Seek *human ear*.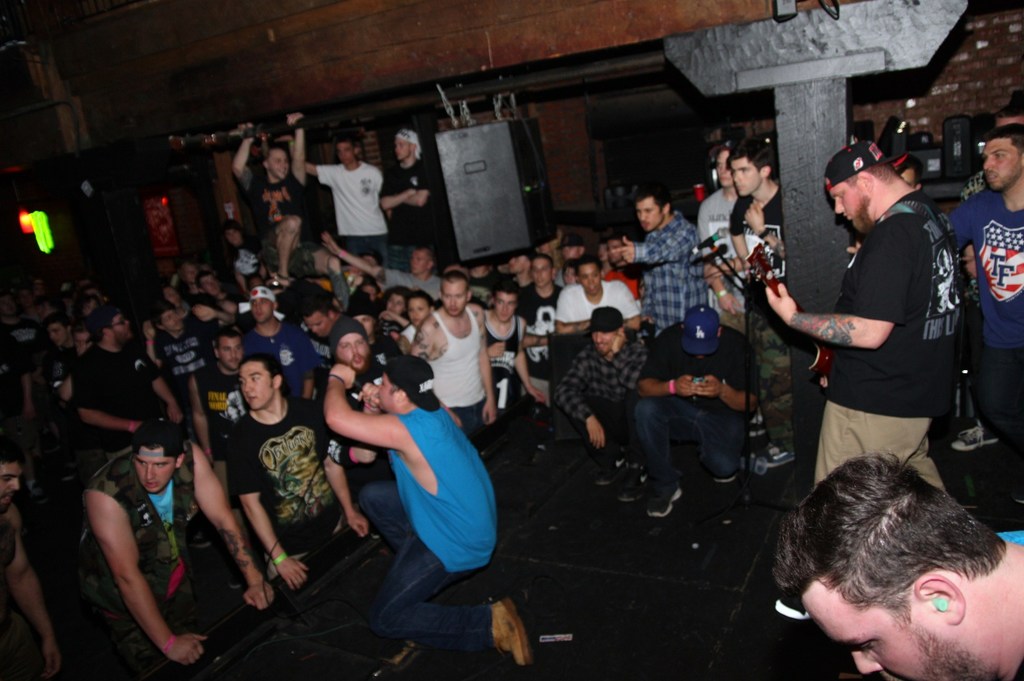
Rect(760, 164, 772, 180).
